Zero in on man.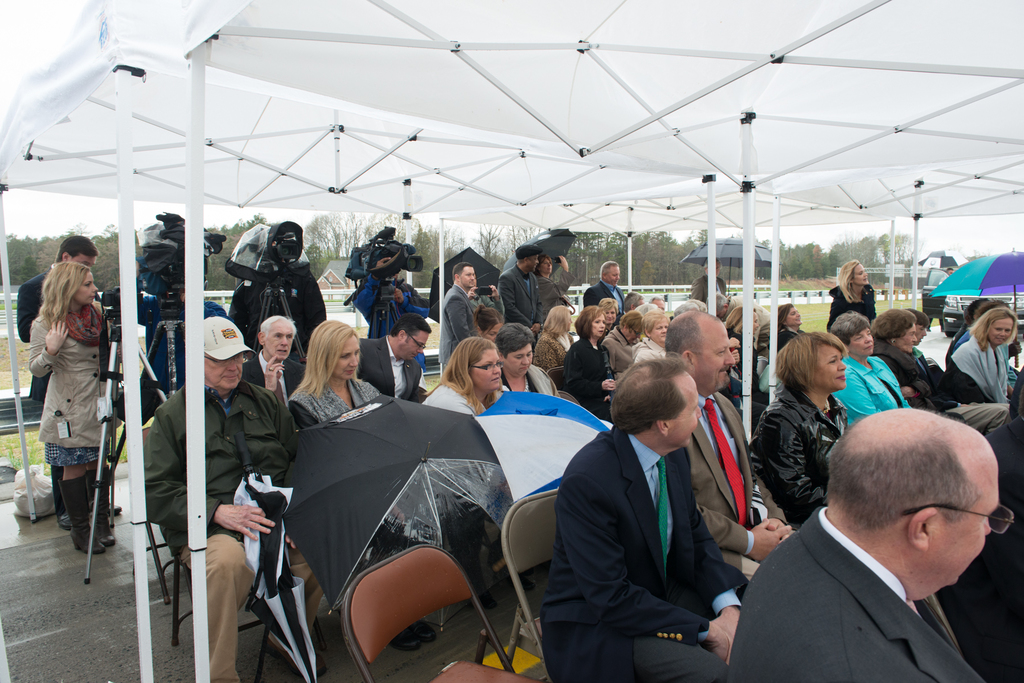
Zeroed in: 220:220:325:375.
